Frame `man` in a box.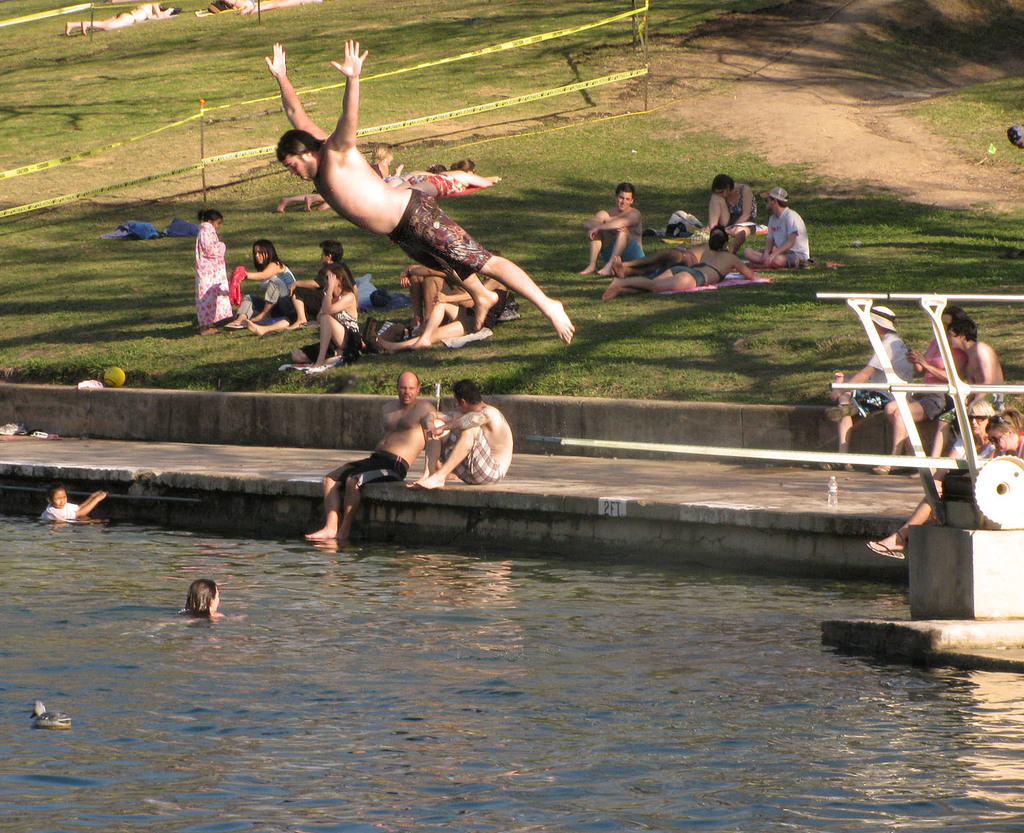
select_region(265, 63, 575, 359).
